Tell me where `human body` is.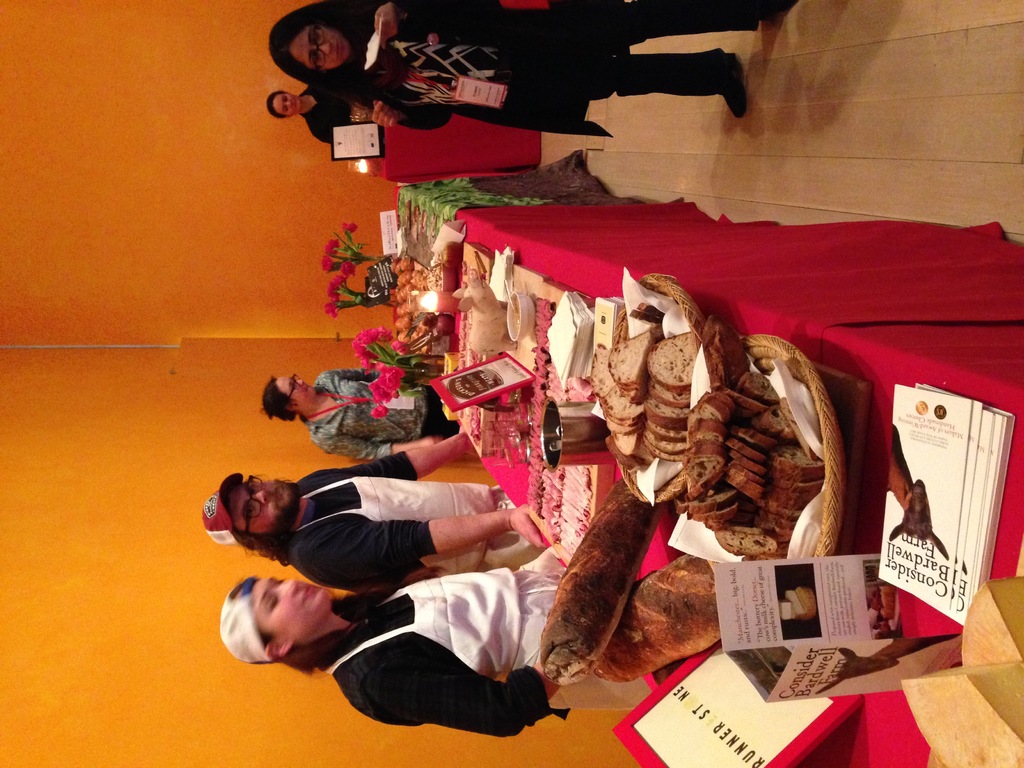
`human body` is at x1=299, y1=371, x2=465, y2=461.
